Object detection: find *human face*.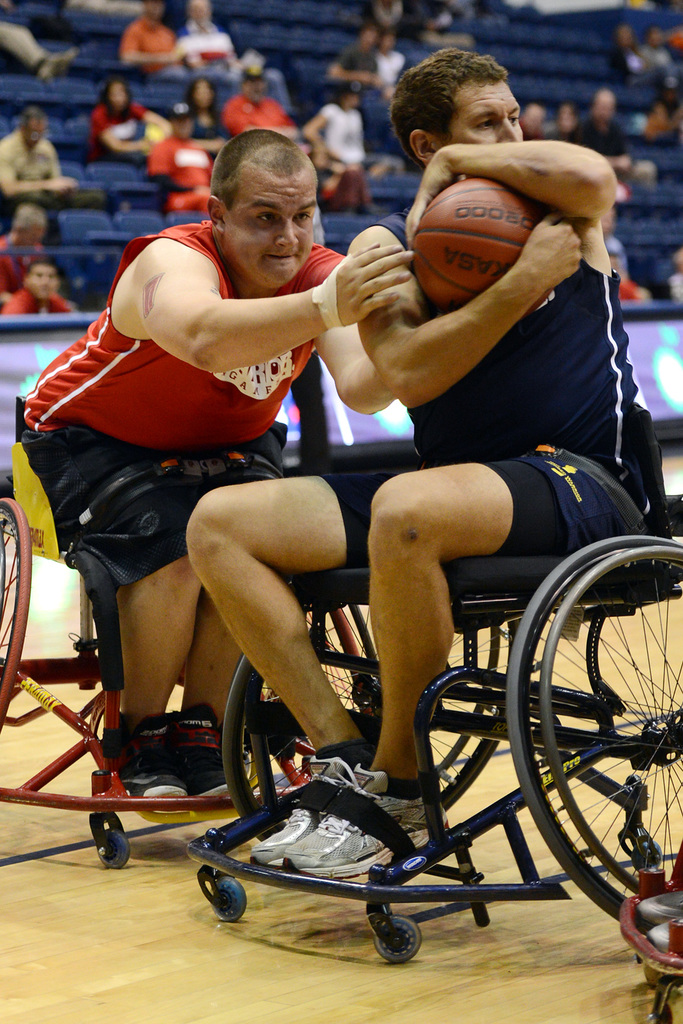
449 80 524 145.
